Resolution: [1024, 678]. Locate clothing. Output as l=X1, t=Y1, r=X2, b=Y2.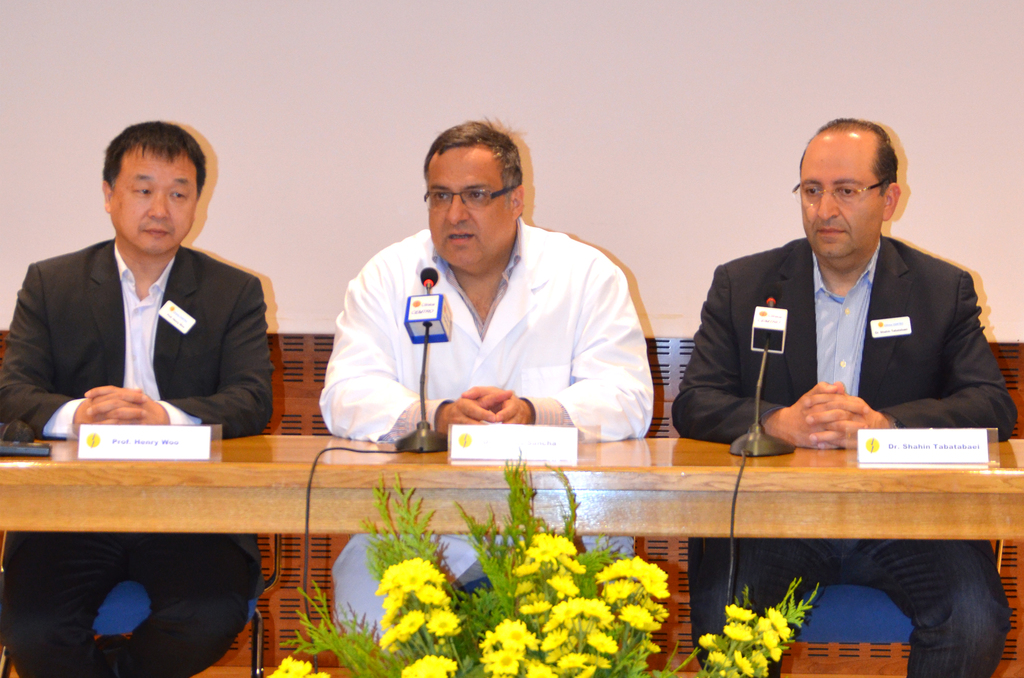
l=312, t=200, r=650, b=457.
